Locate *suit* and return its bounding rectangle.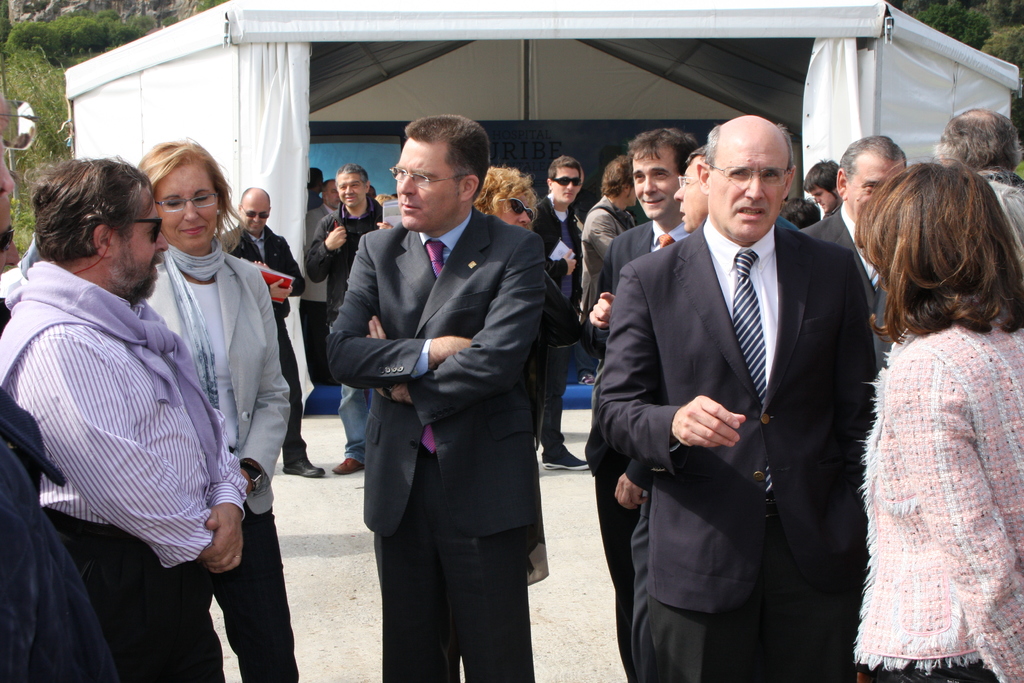
bbox=(310, 209, 337, 386).
